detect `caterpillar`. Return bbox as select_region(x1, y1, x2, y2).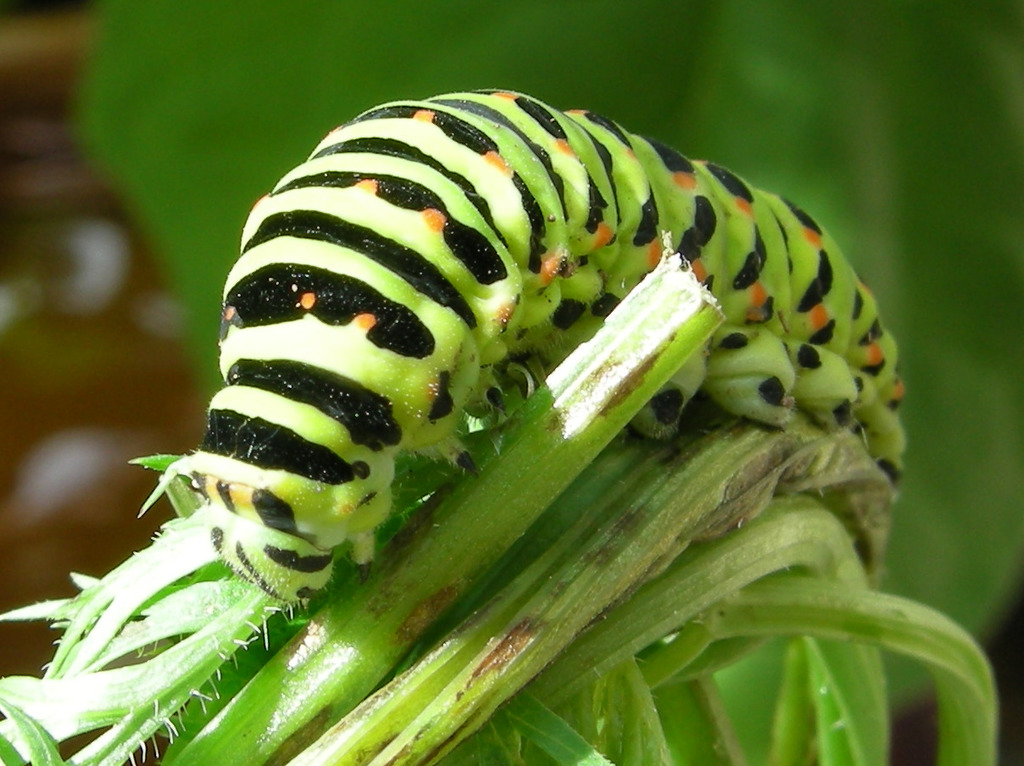
select_region(139, 100, 900, 603).
